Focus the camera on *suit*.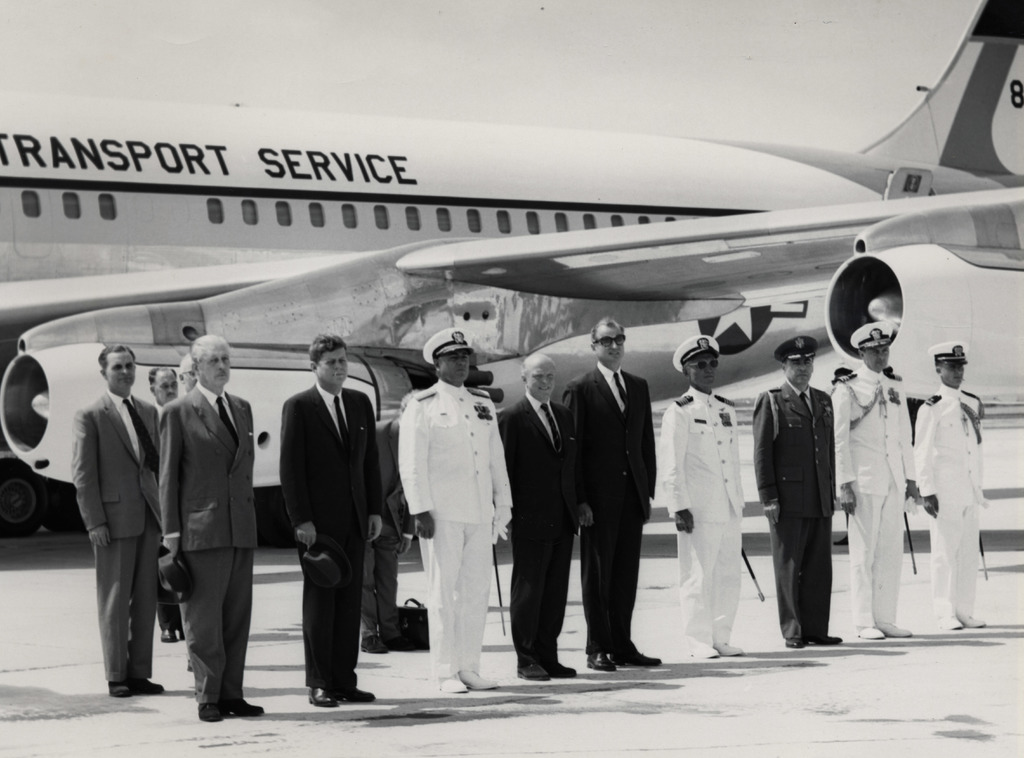
Focus region: l=71, t=388, r=161, b=672.
